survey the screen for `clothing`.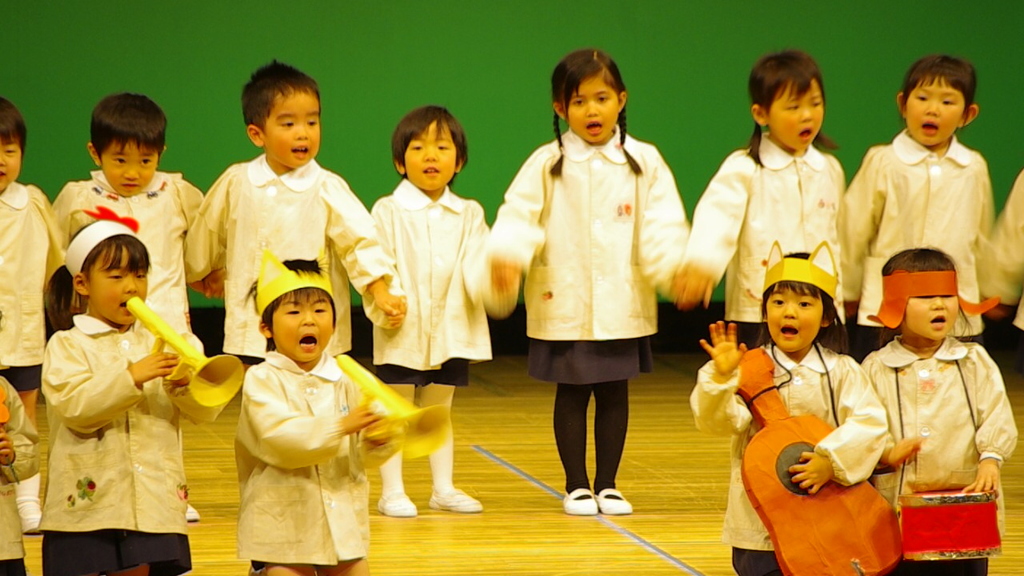
Survey found: l=49, t=166, r=230, b=489.
